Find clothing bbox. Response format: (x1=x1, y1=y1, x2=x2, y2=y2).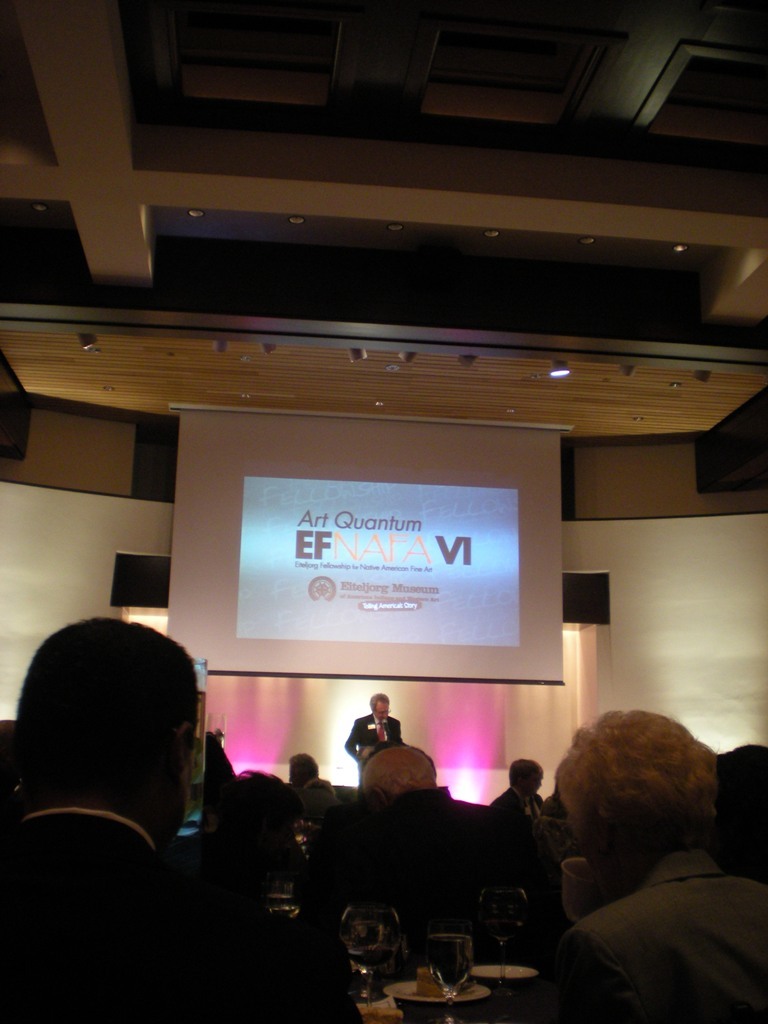
(x1=505, y1=820, x2=767, y2=1023).
